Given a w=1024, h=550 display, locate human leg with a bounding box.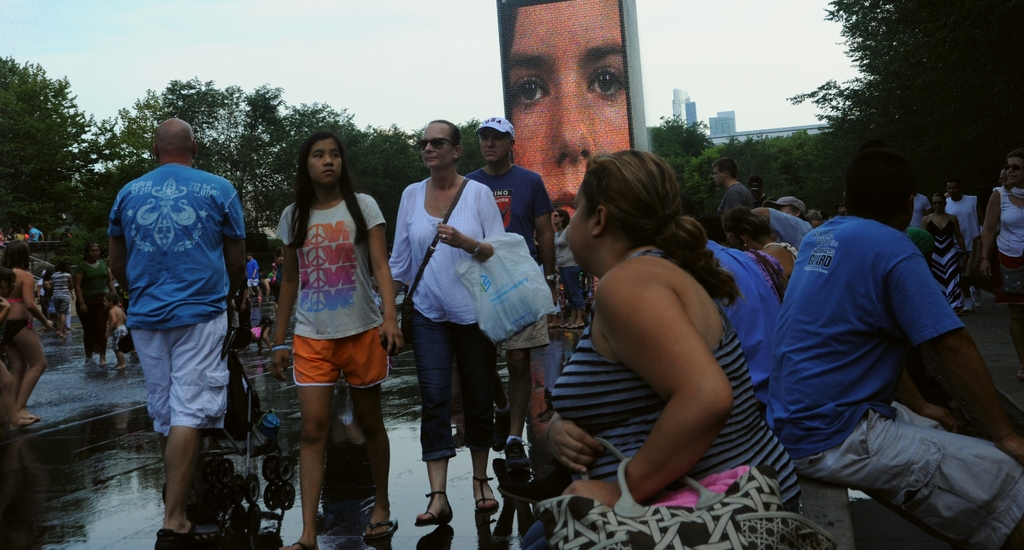
Located: (x1=460, y1=318, x2=495, y2=506).
